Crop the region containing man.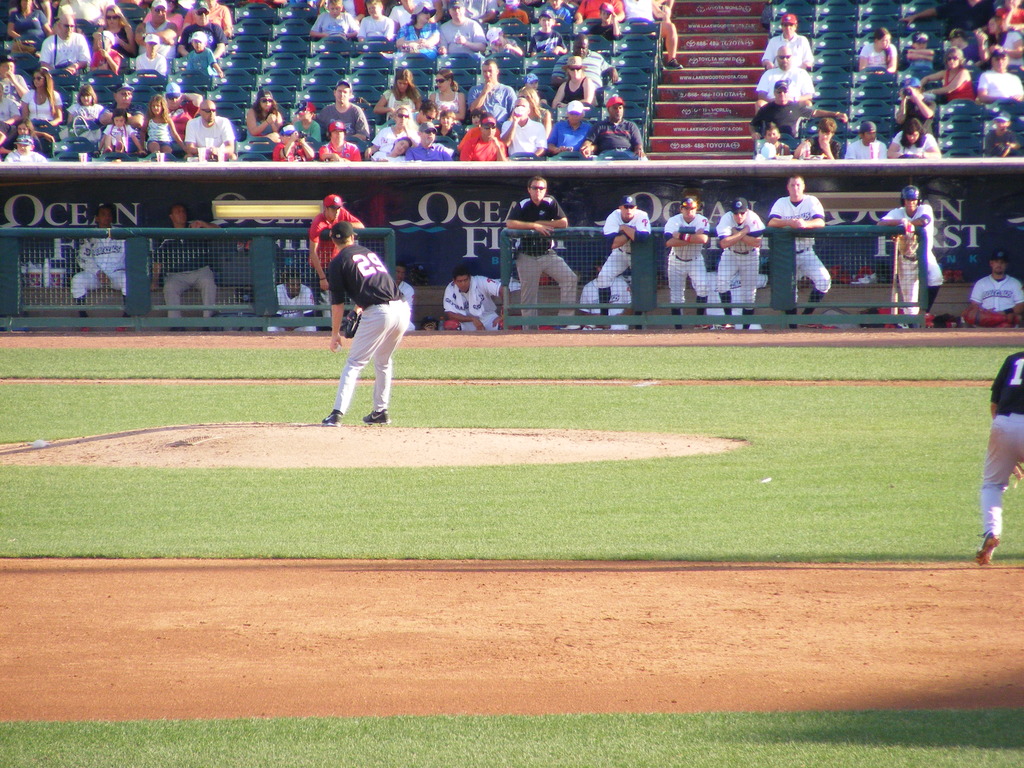
Crop region: box=[181, 0, 230, 61].
